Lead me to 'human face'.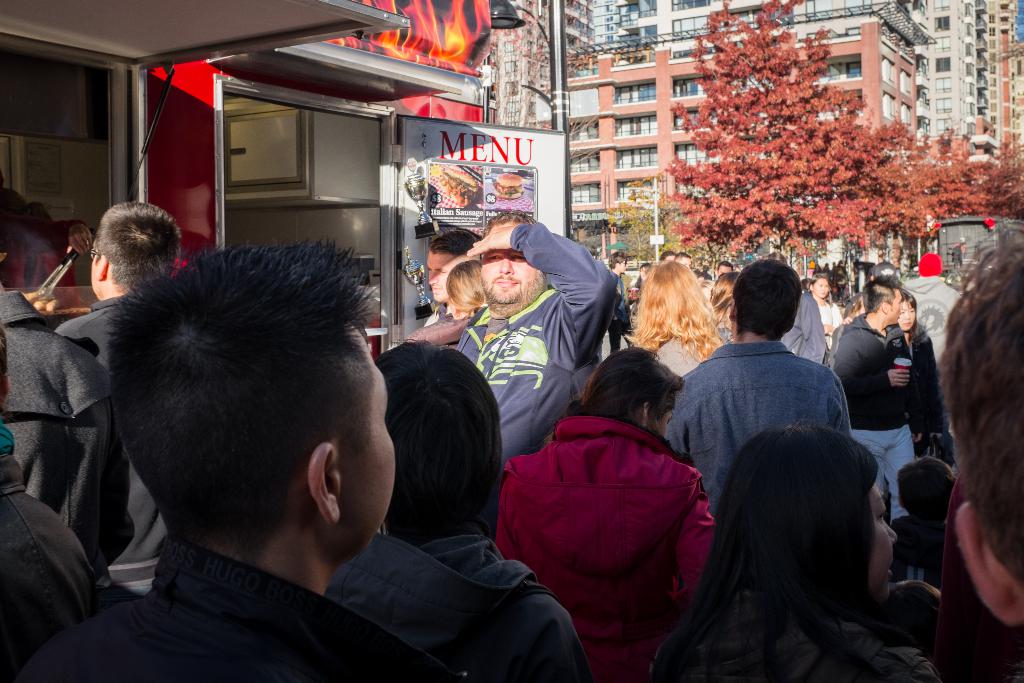
Lead to locate(902, 304, 916, 329).
